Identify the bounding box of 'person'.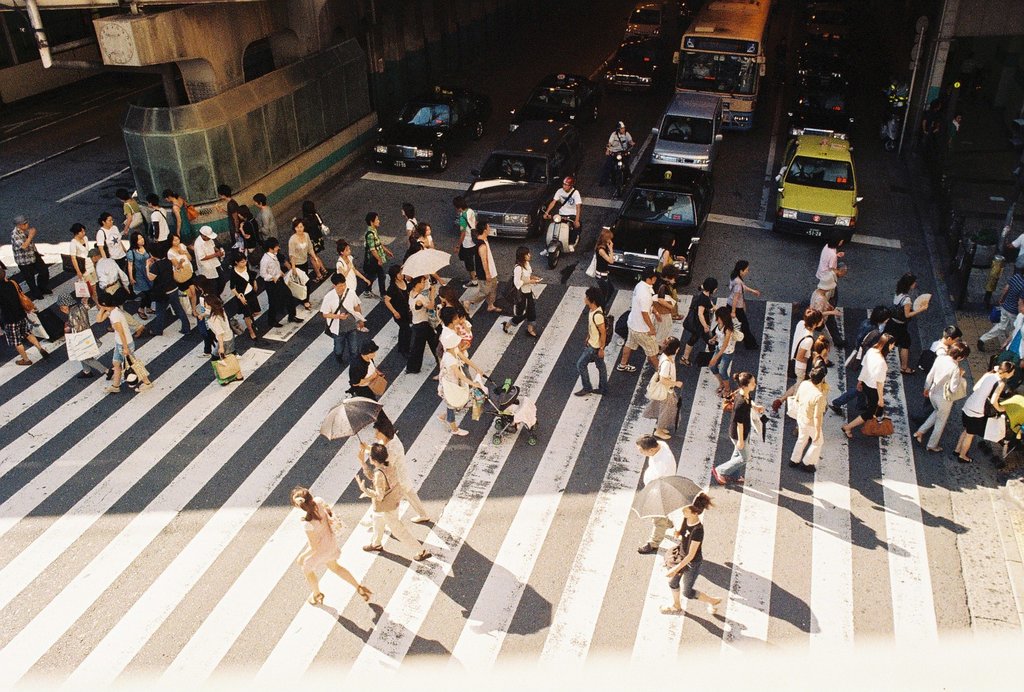
bbox(658, 494, 726, 615).
